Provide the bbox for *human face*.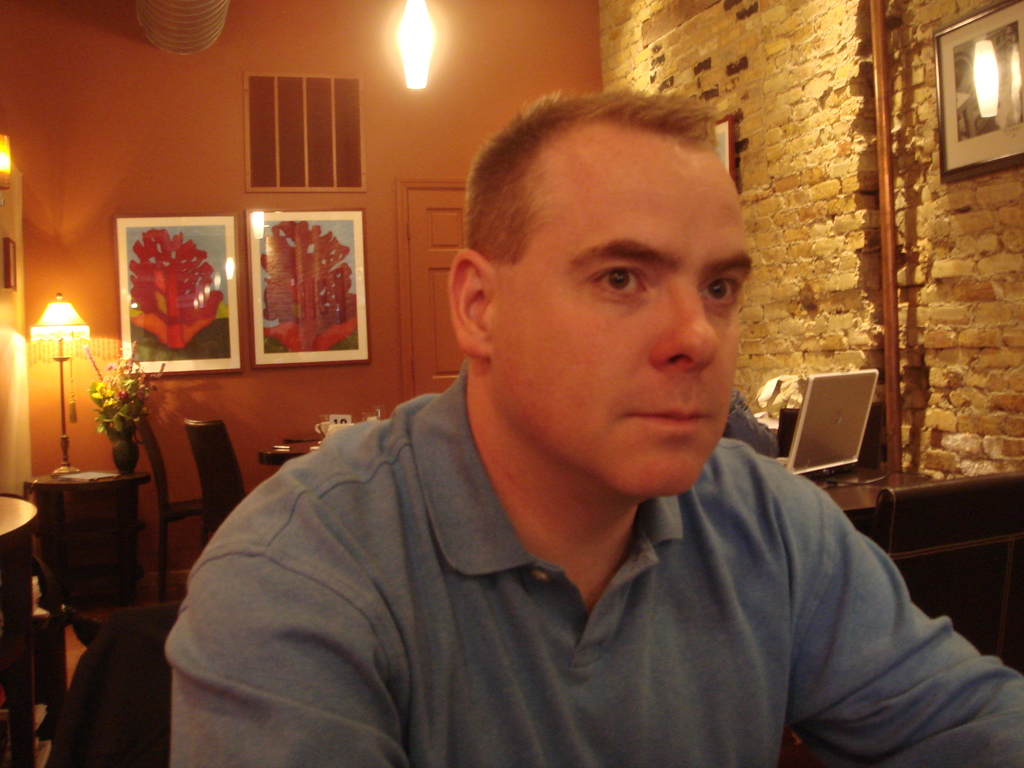
[left=495, top=148, right=750, bottom=495].
